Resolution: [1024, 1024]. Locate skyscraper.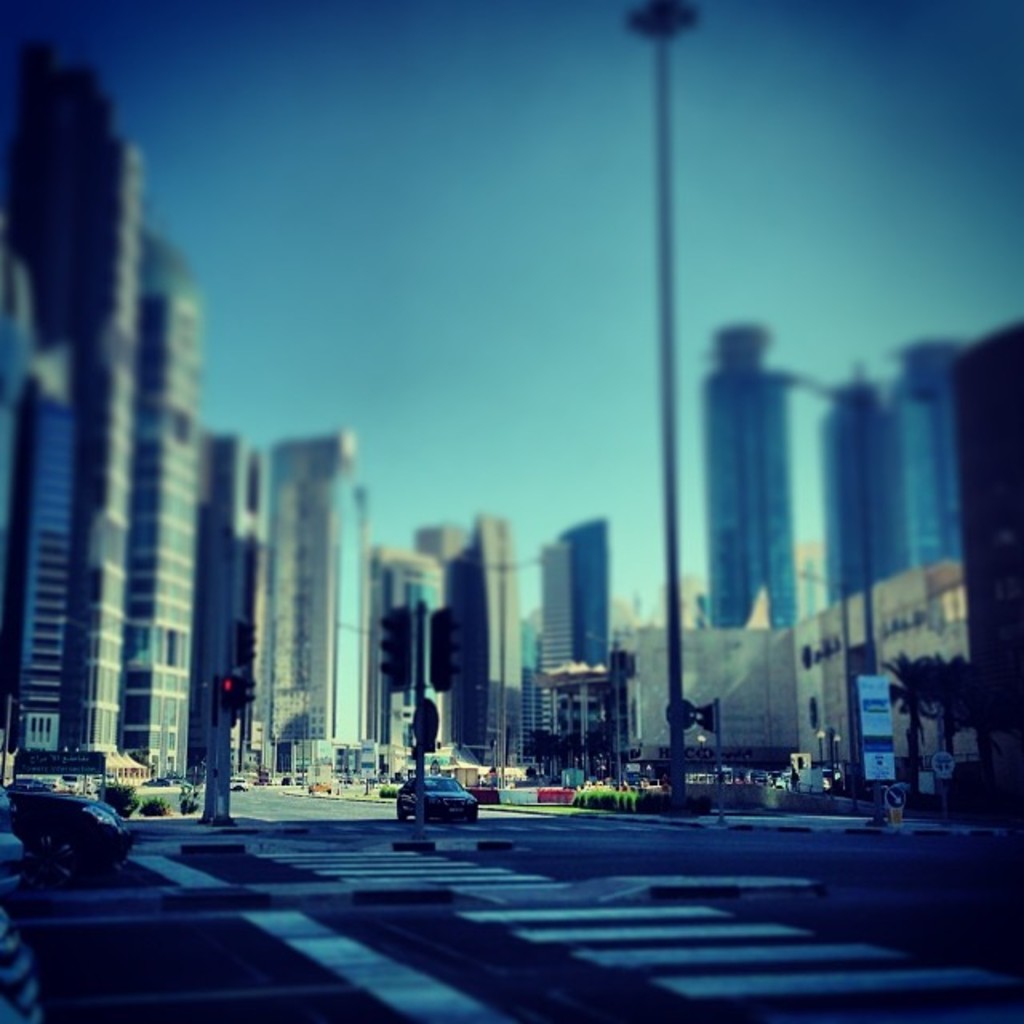
<bbox>200, 424, 269, 736</bbox>.
